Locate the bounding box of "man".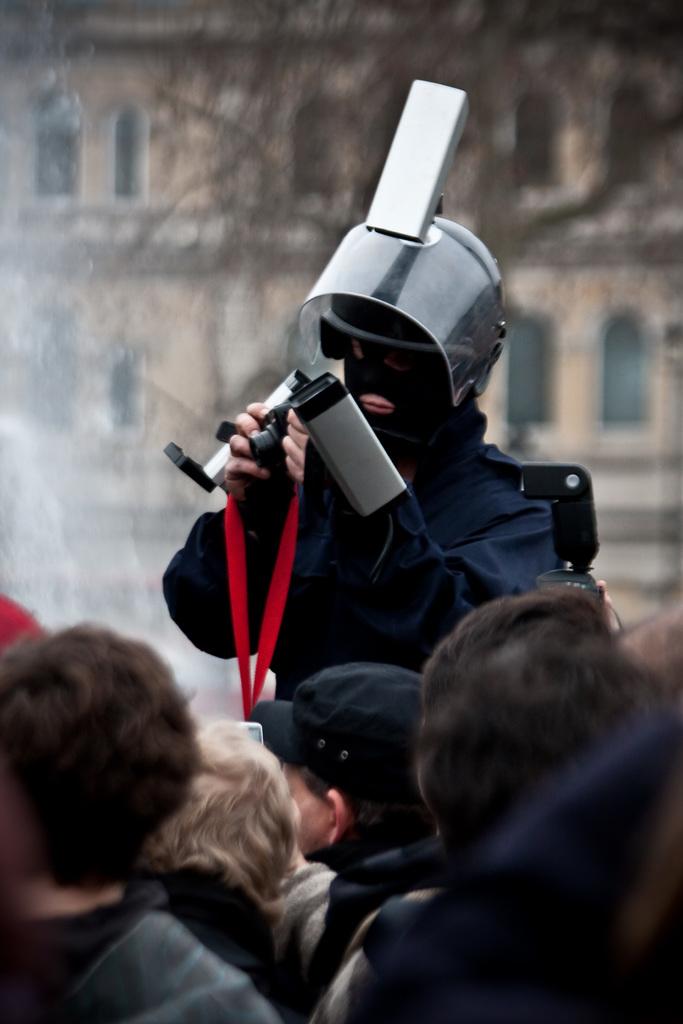
Bounding box: <region>147, 180, 559, 707</region>.
